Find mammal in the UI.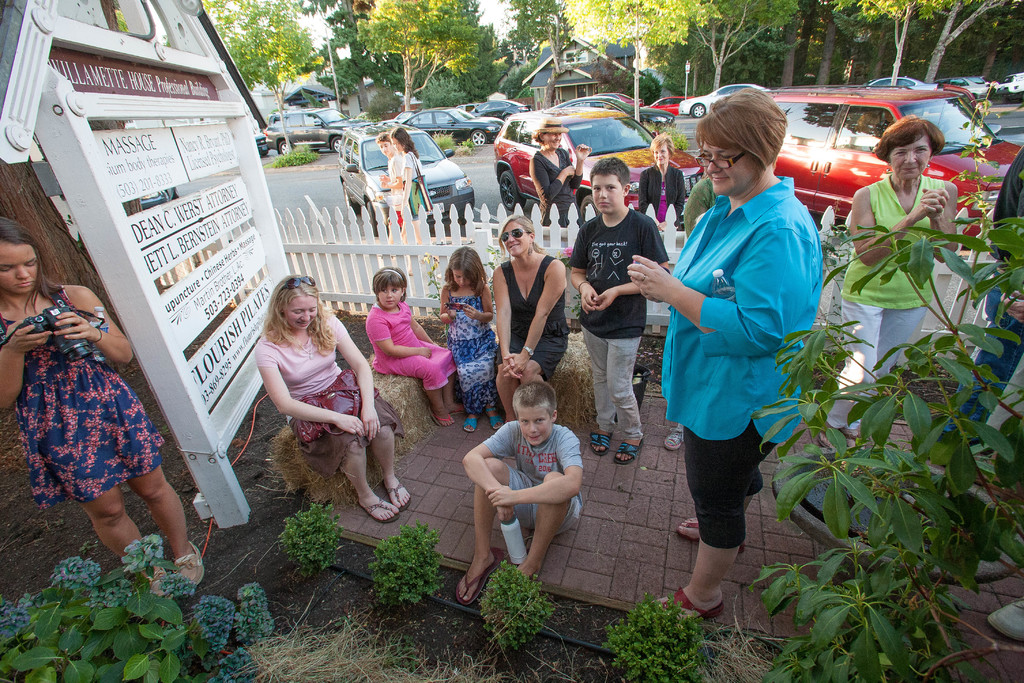
UI element at 370, 126, 394, 199.
